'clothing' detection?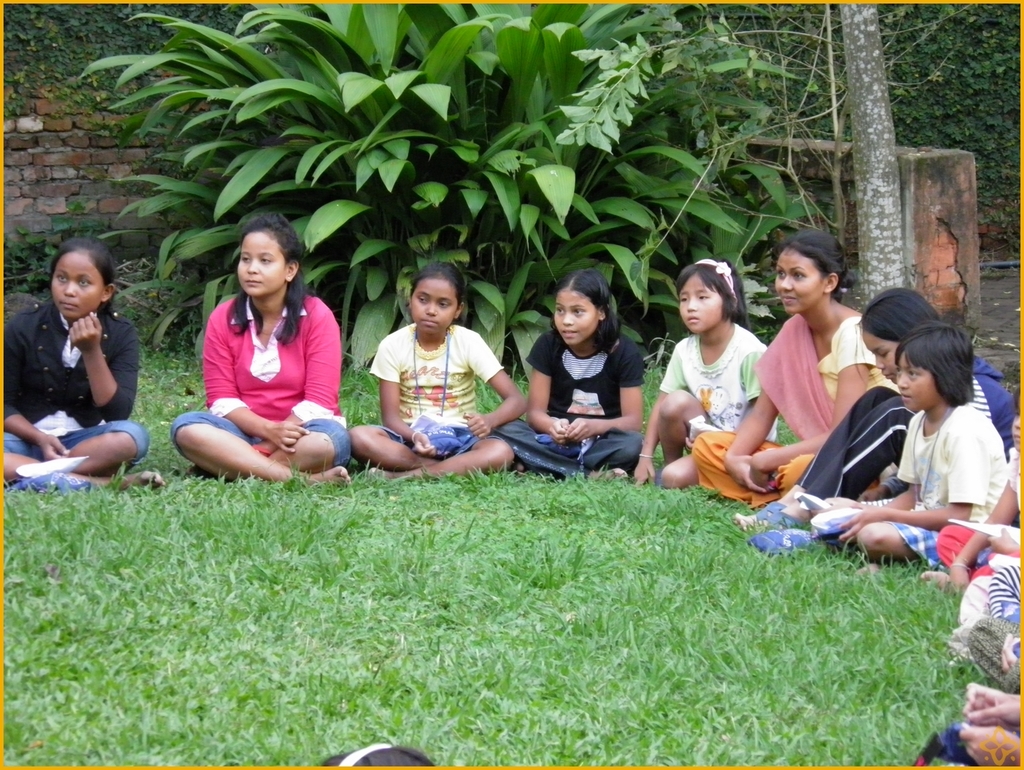
bbox=[693, 304, 900, 494]
